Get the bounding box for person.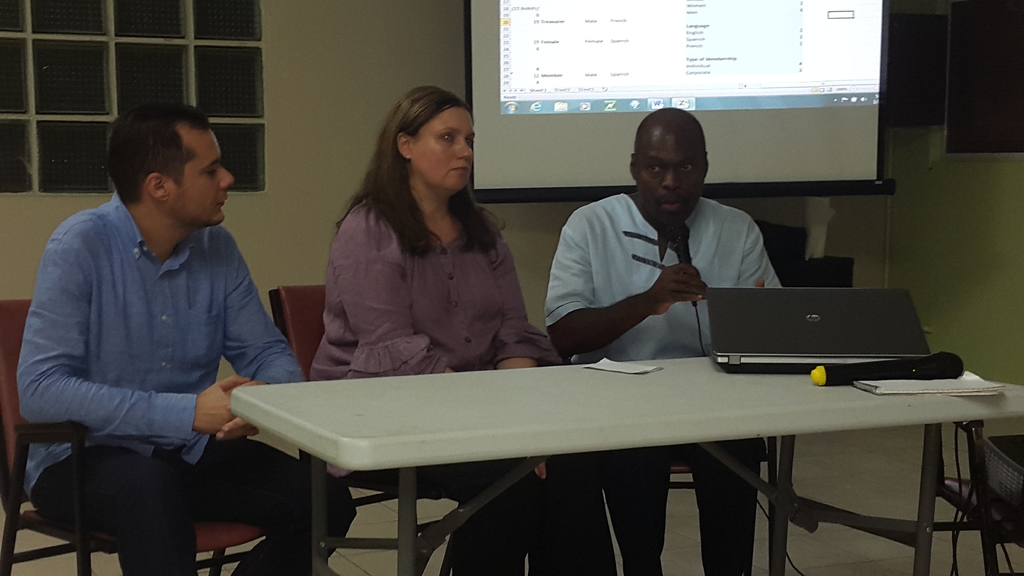
Rect(541, 106, 782, 575).
